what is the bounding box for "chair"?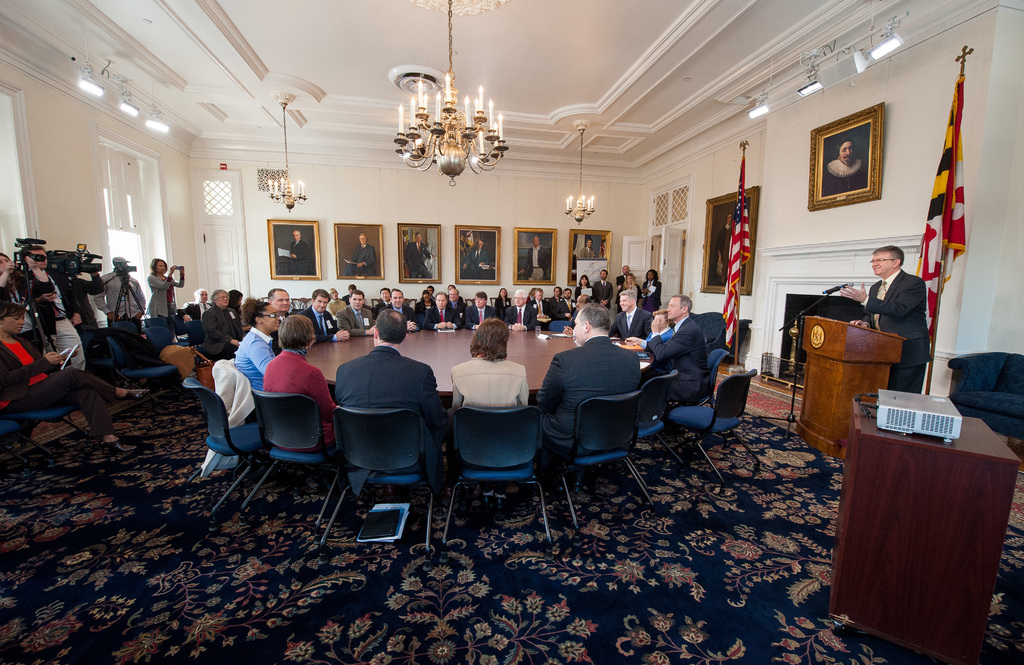
left=435, top=404, right=559, bottom=550.
